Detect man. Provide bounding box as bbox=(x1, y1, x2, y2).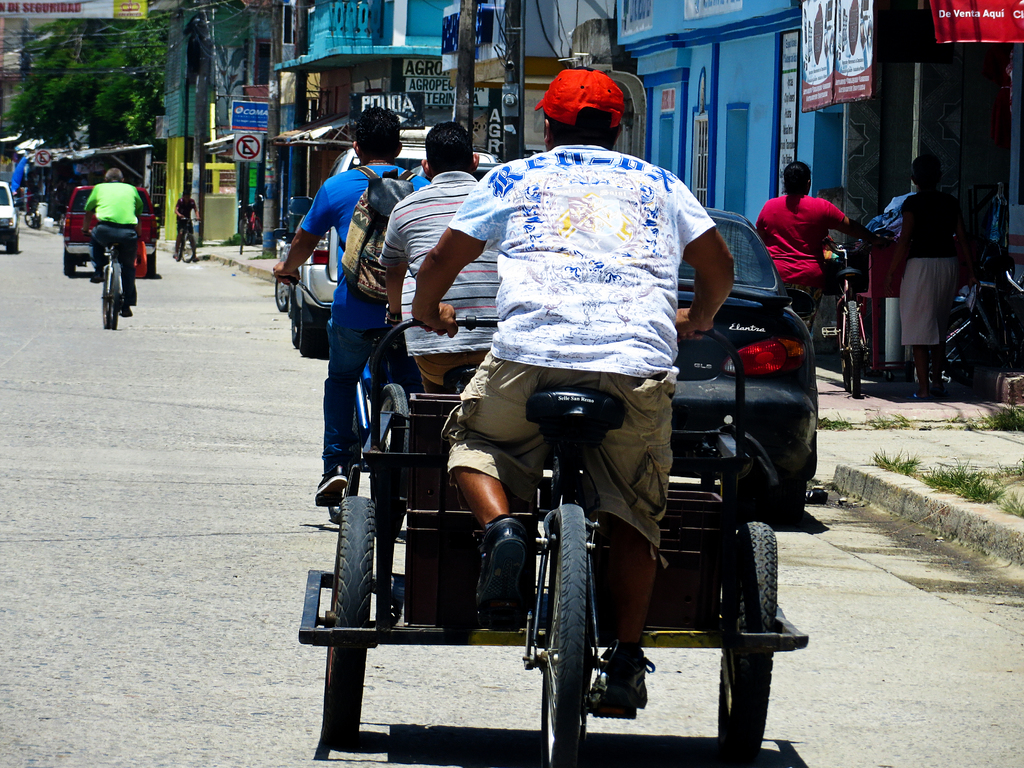
bbox=(403, 136, 711, 700).
